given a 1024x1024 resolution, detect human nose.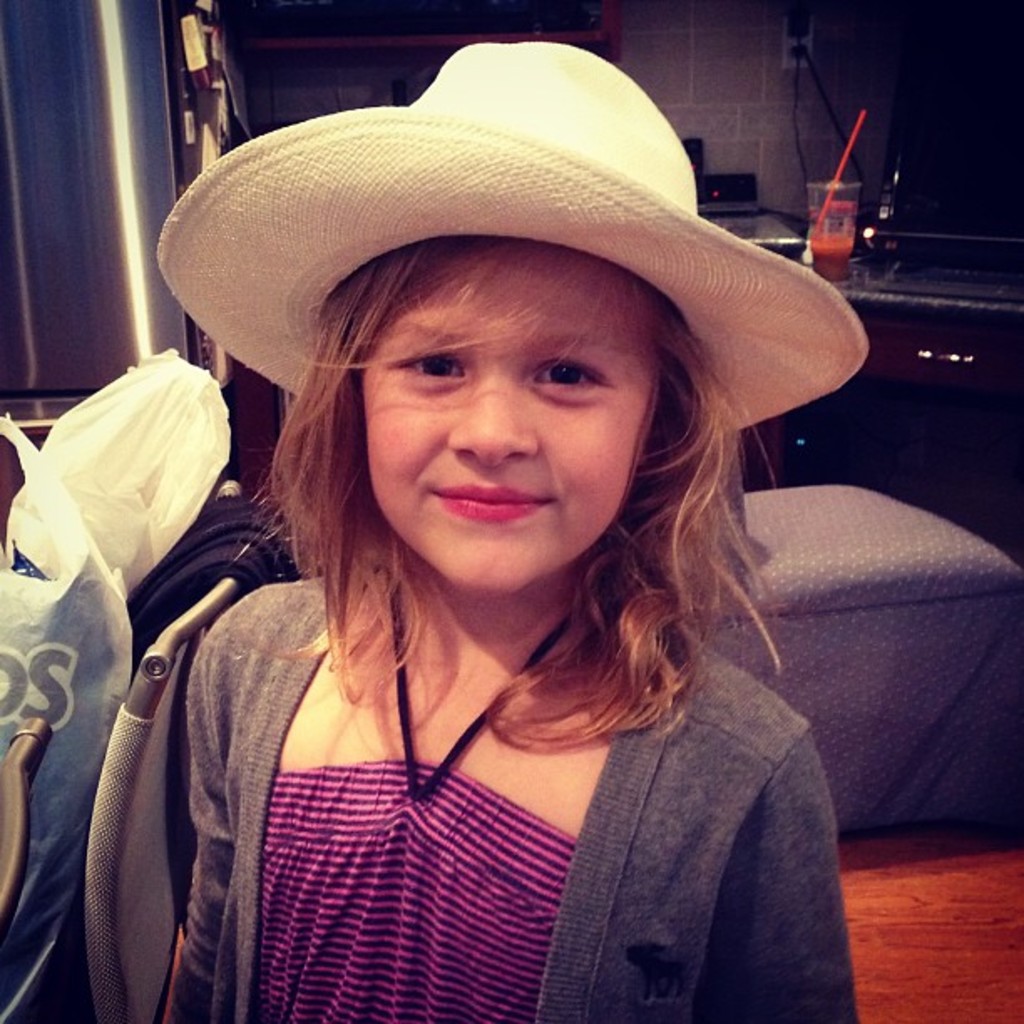
{"left": 443, "top": 363, "right": 539, "bottom": 467}.
